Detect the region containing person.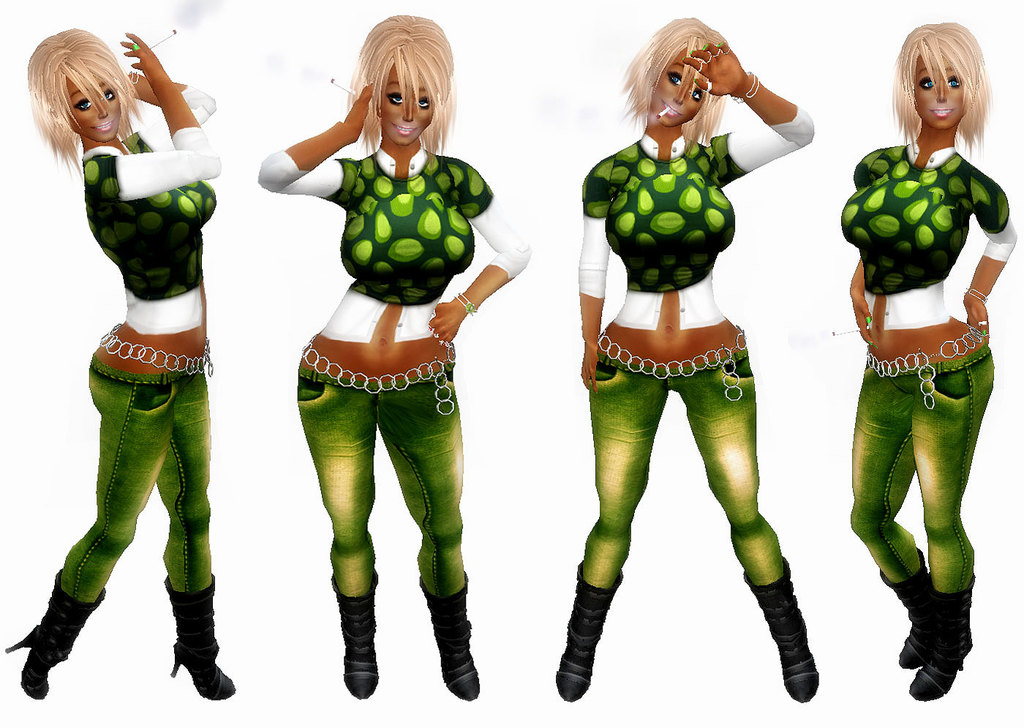
x1=254 y1=12 x2=532 y2=701.
